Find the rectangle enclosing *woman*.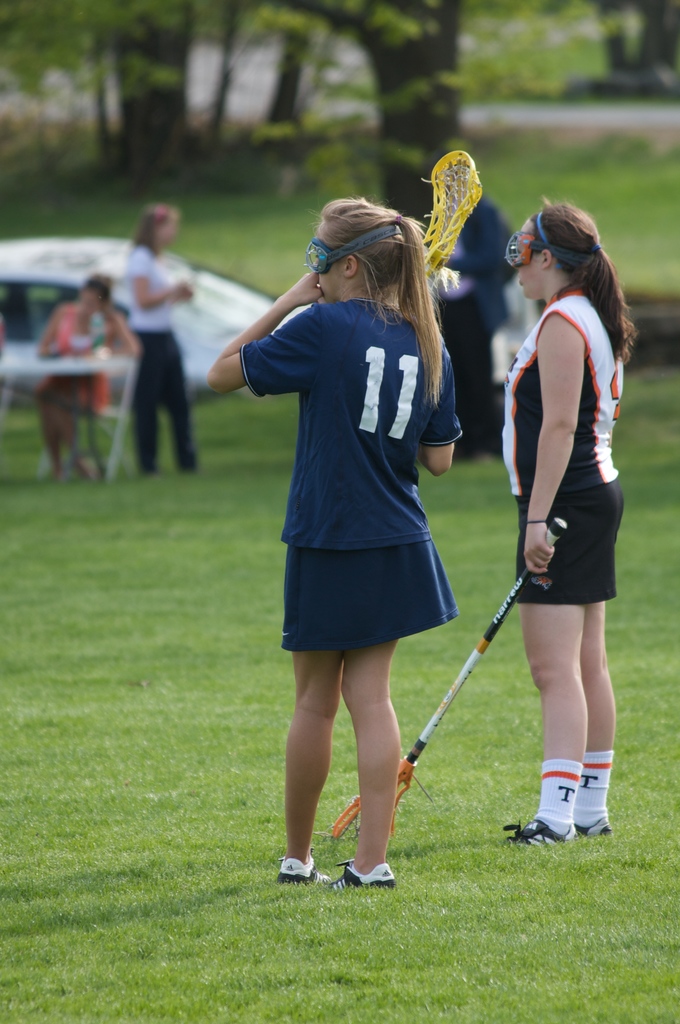
bbox(127, 204, 196, 475).
